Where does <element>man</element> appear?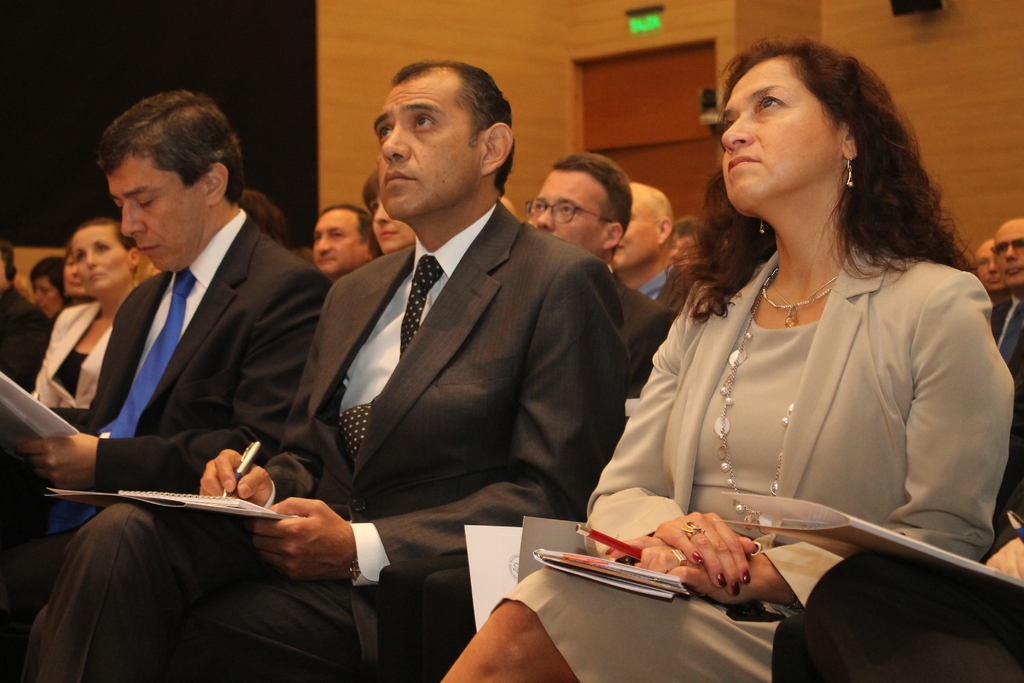
Appears at 768/520/1023/682.
